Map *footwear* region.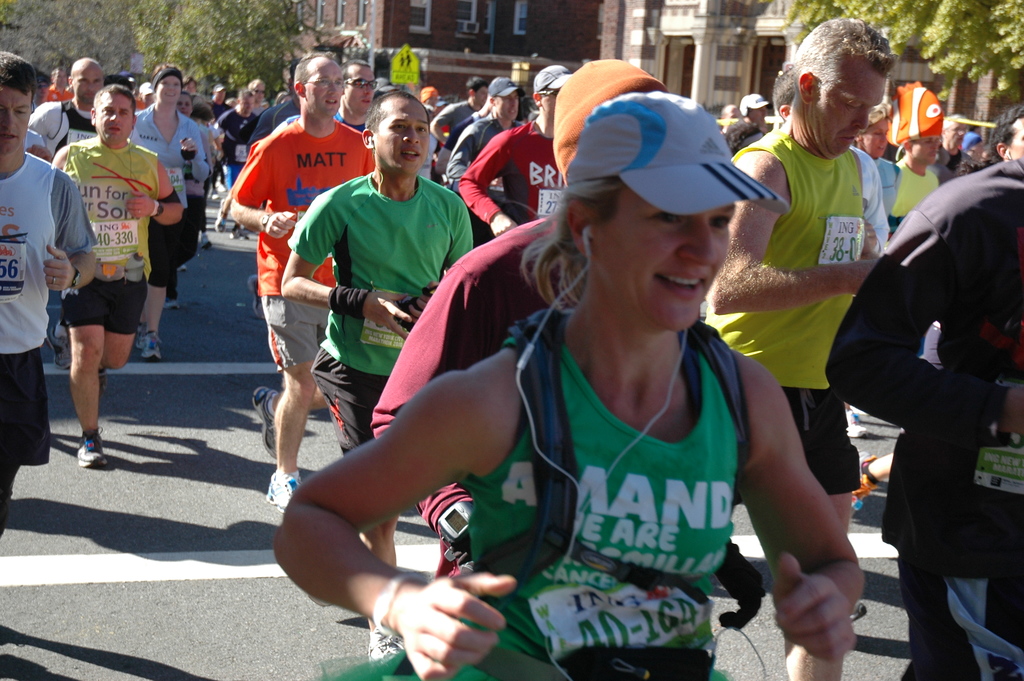
Mapped to crop(216, 202, 229, 228).
